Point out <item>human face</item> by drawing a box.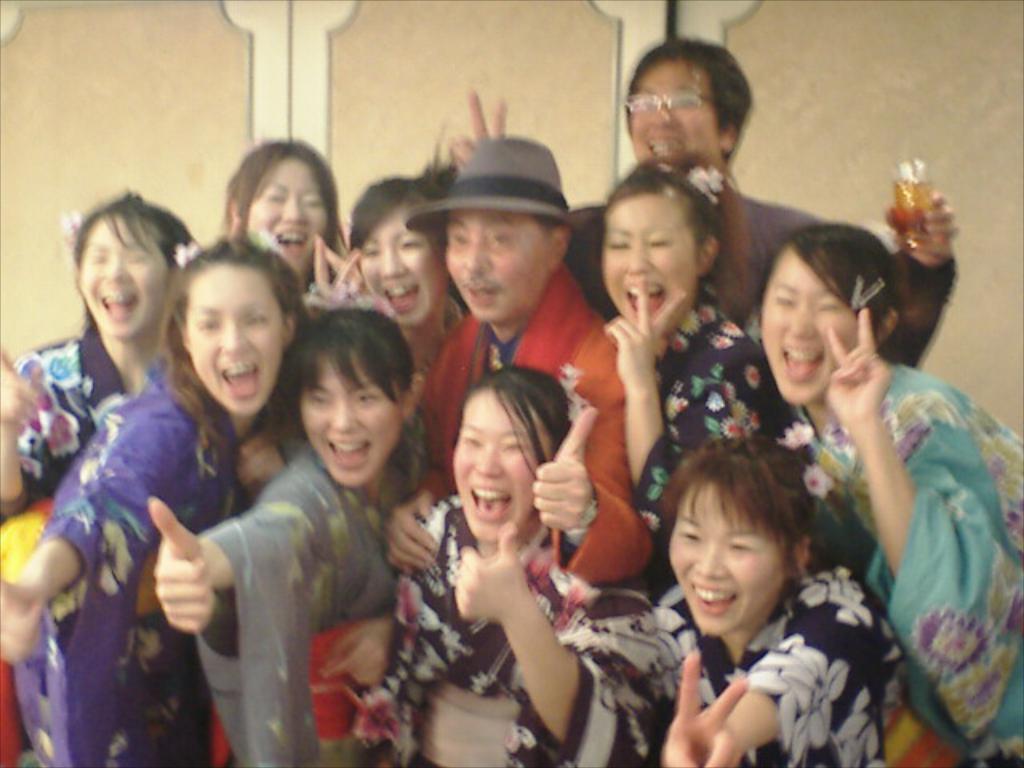
detection(248, 154, 330, 278).
